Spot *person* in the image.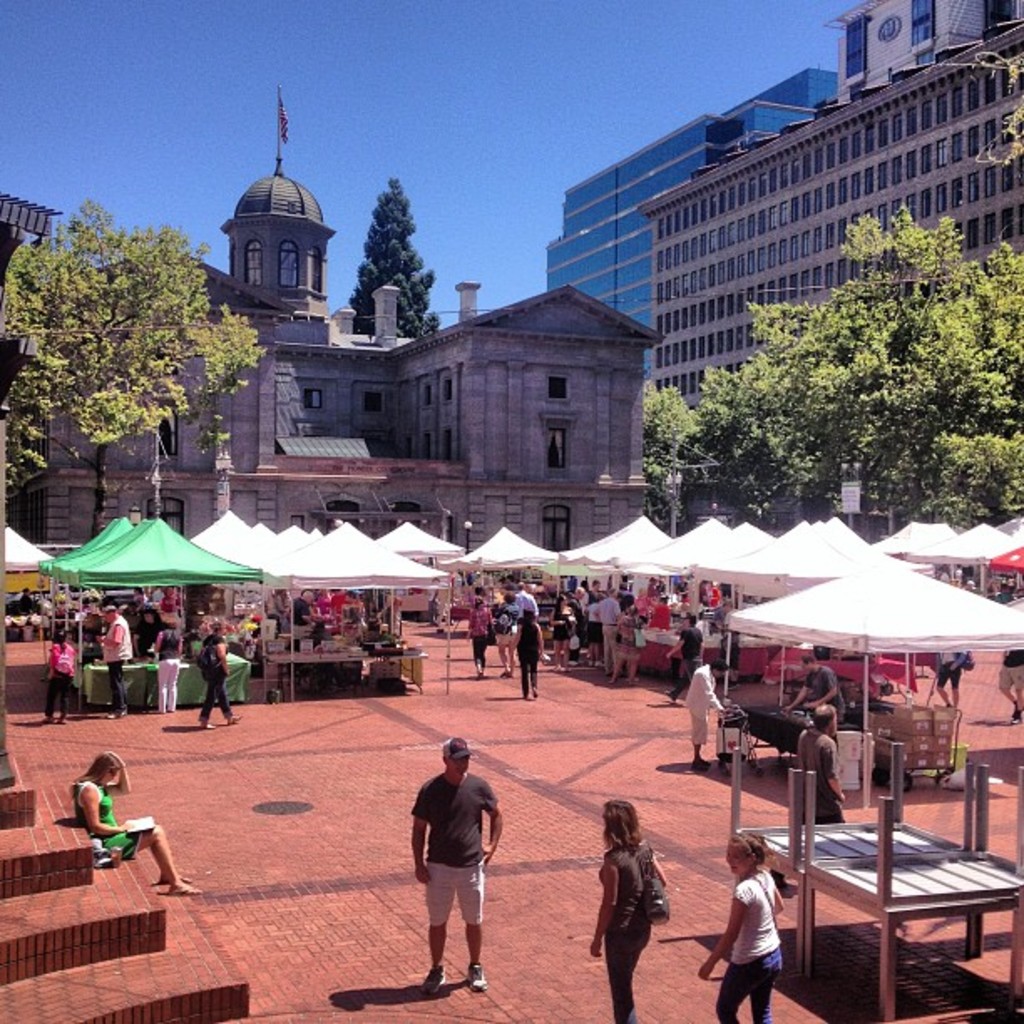
*person* found at bbox=(368, 601, 383, 641).
